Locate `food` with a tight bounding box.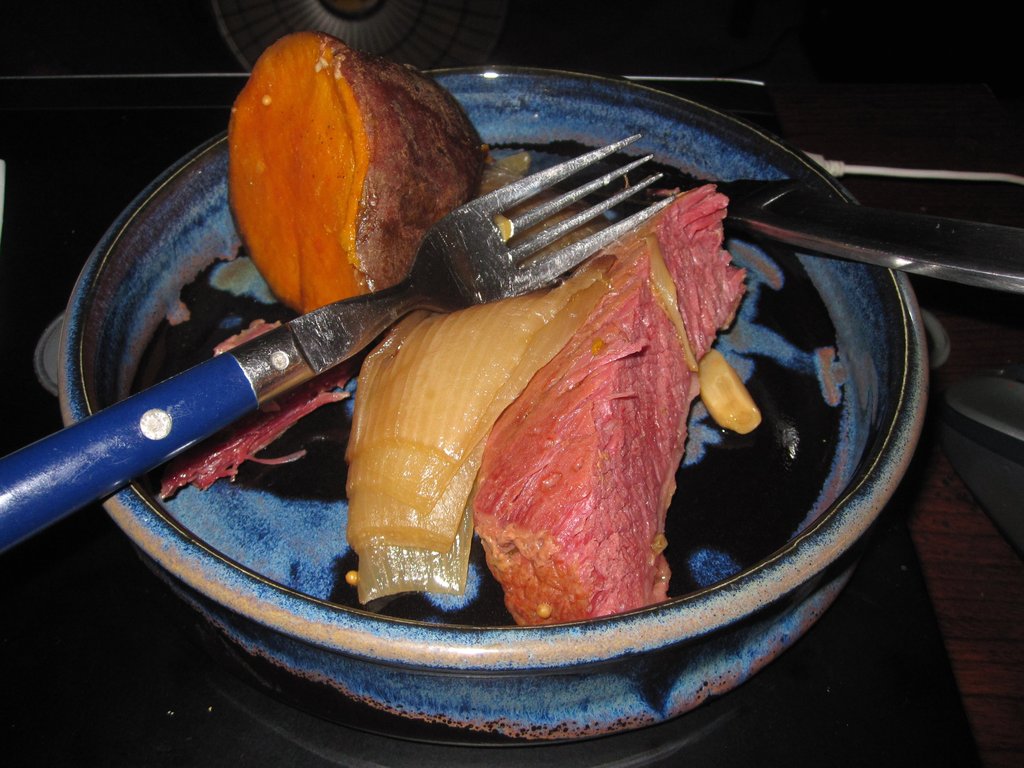
(left=223, top=29, right=486, bottom=315).
